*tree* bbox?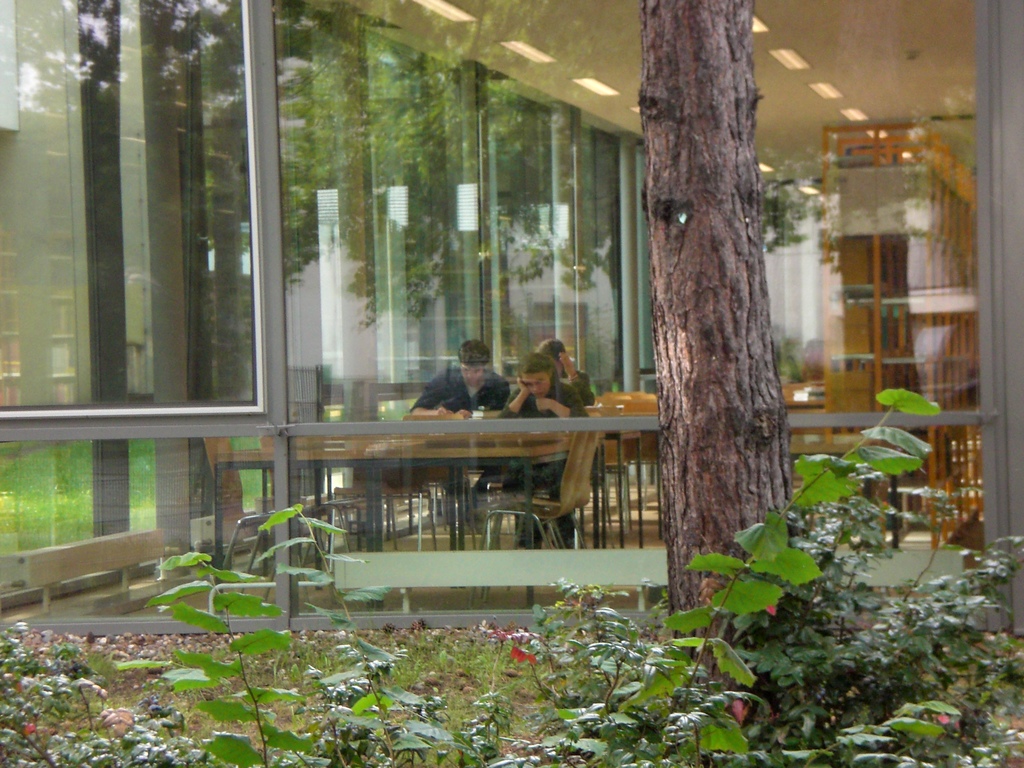
[636,0,793,731]
